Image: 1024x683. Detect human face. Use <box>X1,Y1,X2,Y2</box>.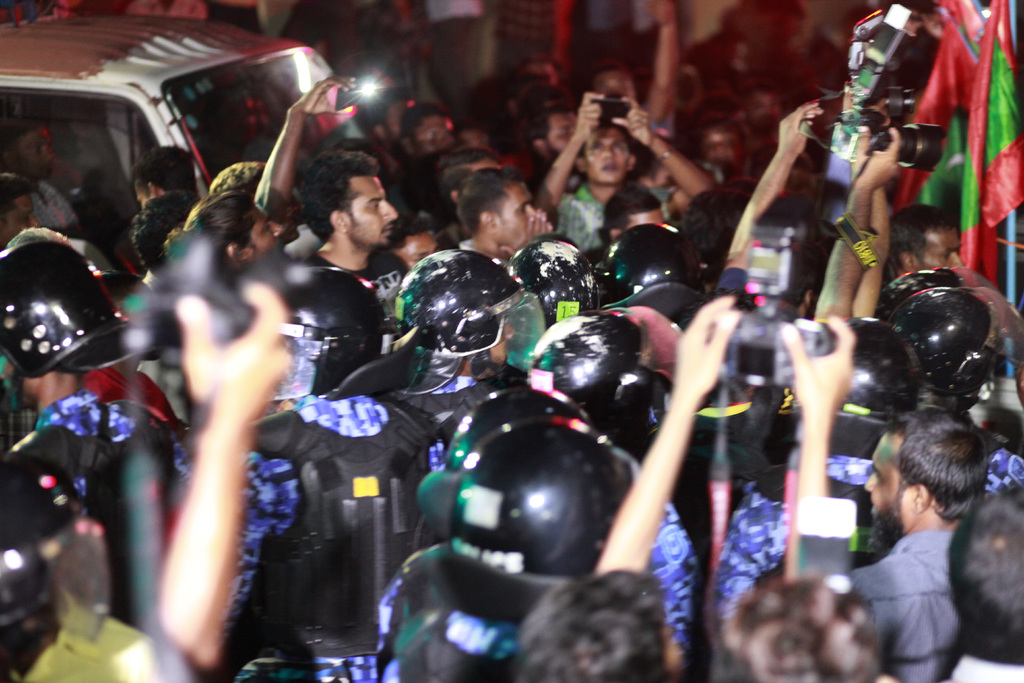
<box>251,201,296,264</box>.
